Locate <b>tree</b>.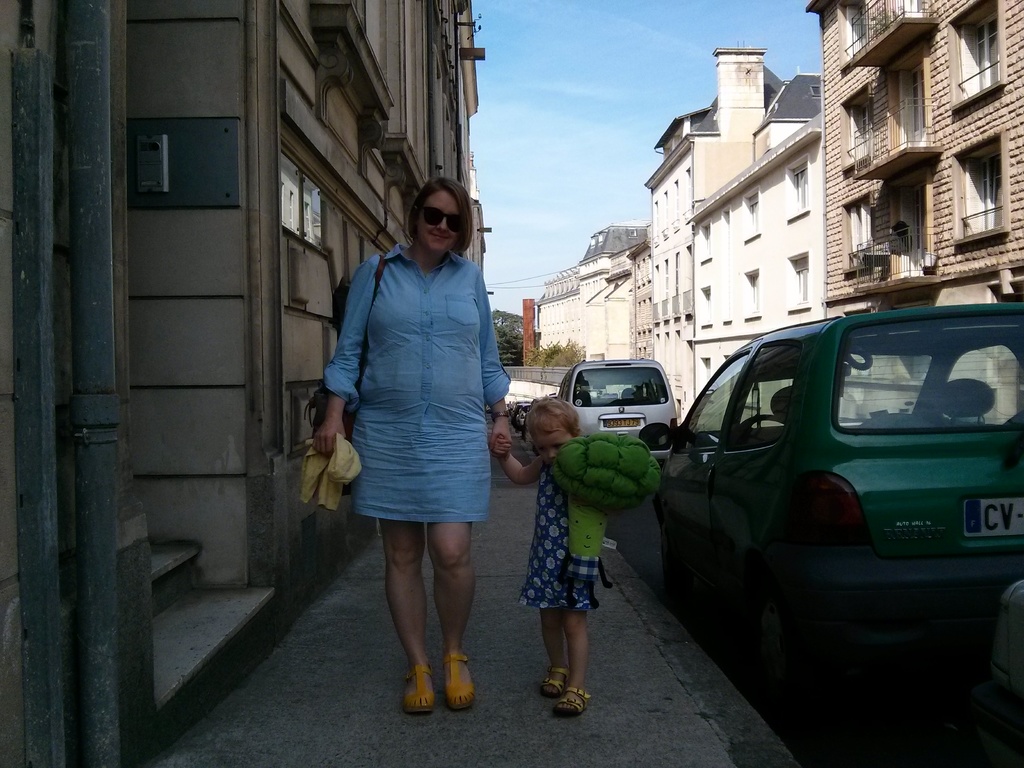
Bounding box: [left=490, top=305, right=522, bottom=333].
